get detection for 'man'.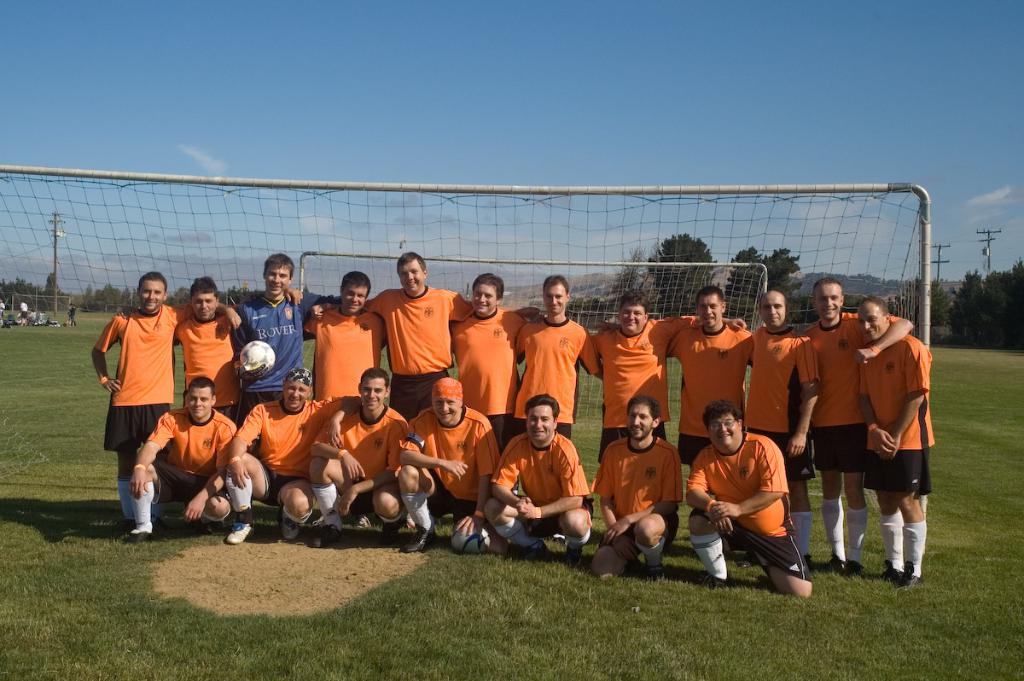
Detection: <bbox>93, 271, 240, 507</bbox>.
